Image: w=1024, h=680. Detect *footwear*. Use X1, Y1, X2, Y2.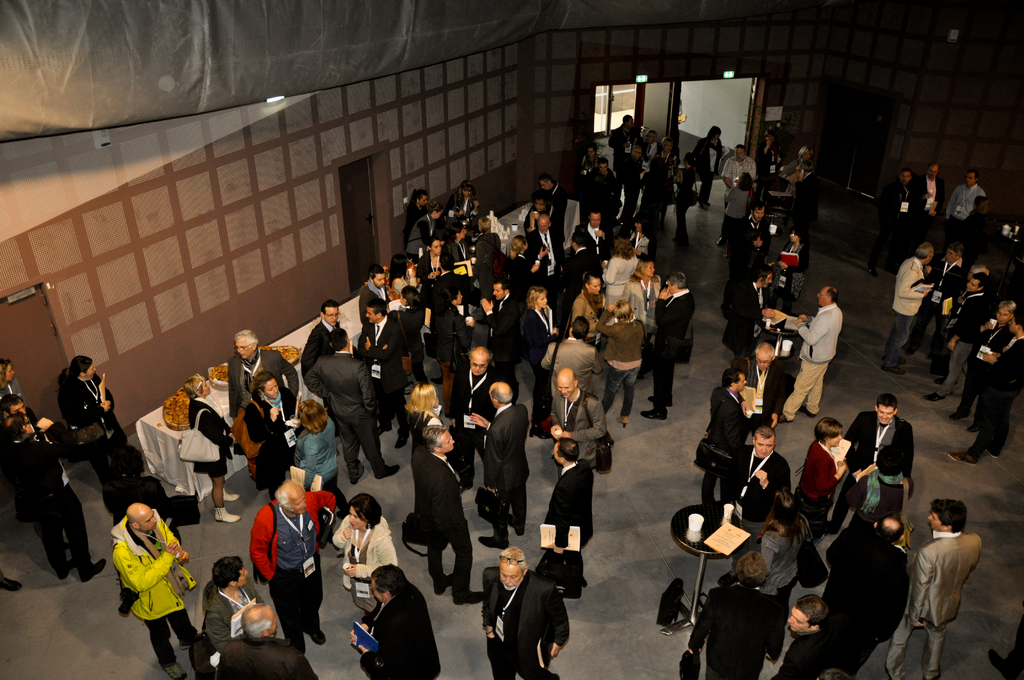
0, 576, 24, 592.
